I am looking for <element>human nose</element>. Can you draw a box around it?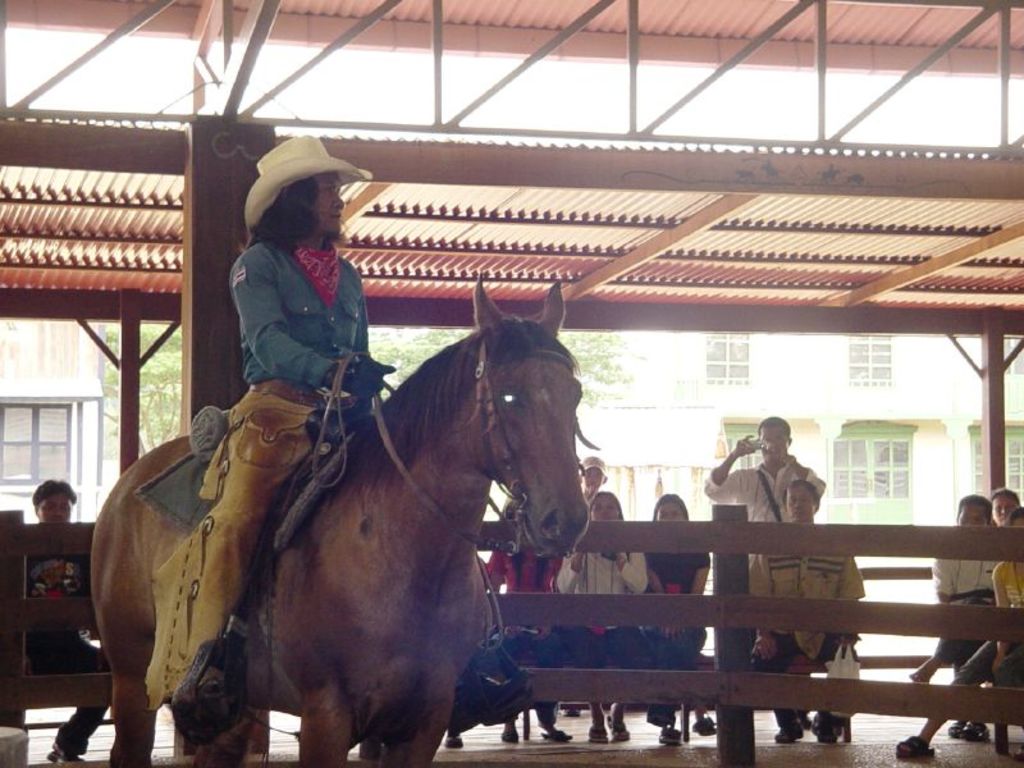
Sure, the bounding box is (335, 196, 353, 206).
